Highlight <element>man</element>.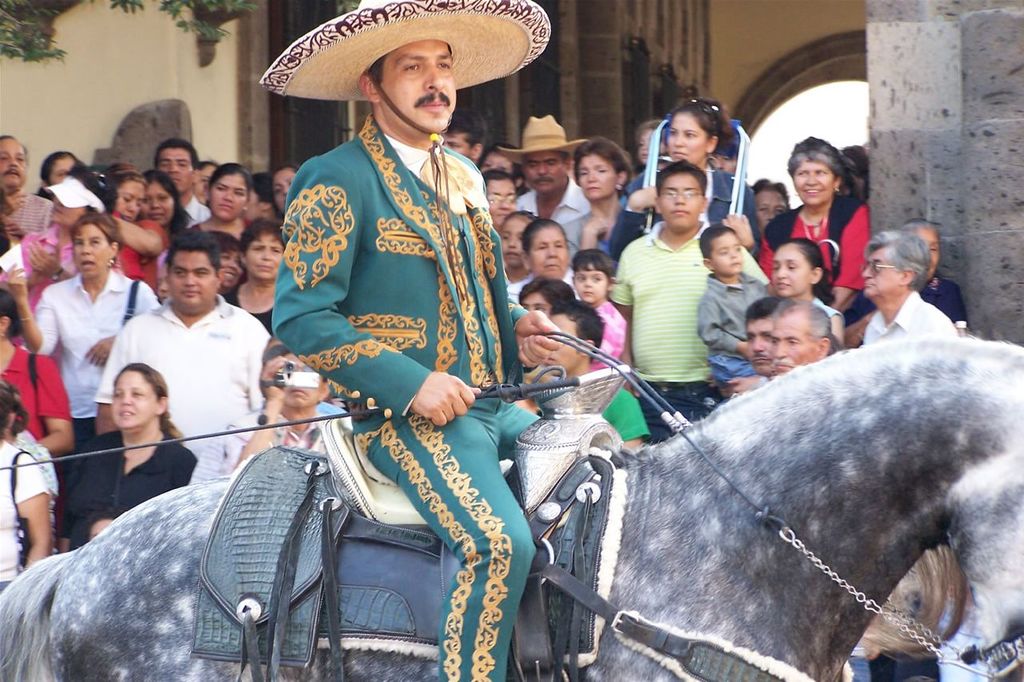
Highlighted region: <bbox>770, 300, 830, 374</bbox>.
